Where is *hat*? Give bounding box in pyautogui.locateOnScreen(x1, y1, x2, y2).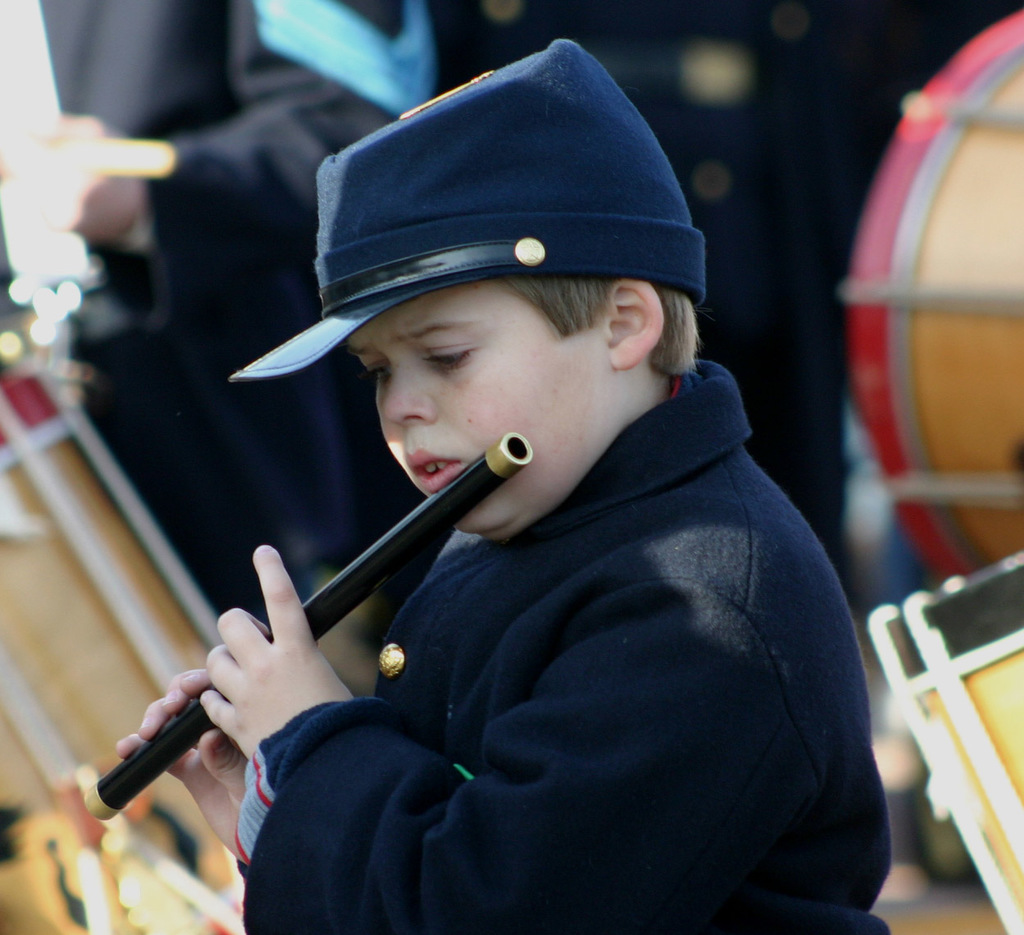
pyautogui.locateOnScreen(228, 40, 707, 385).
